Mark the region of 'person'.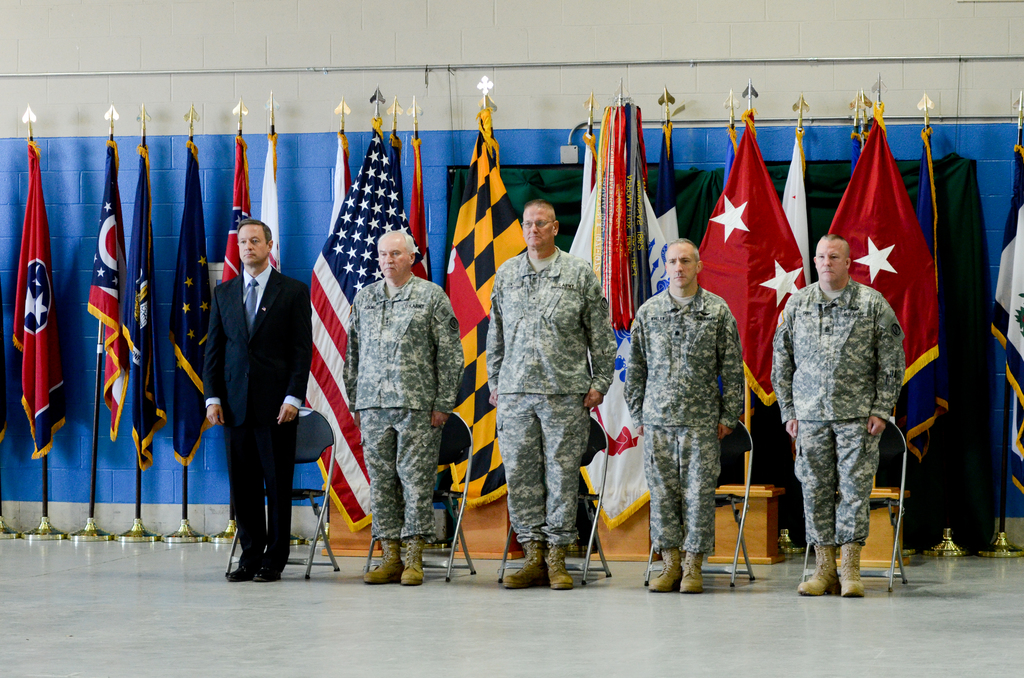
Region: Rect(637, 232, 744, 608).
